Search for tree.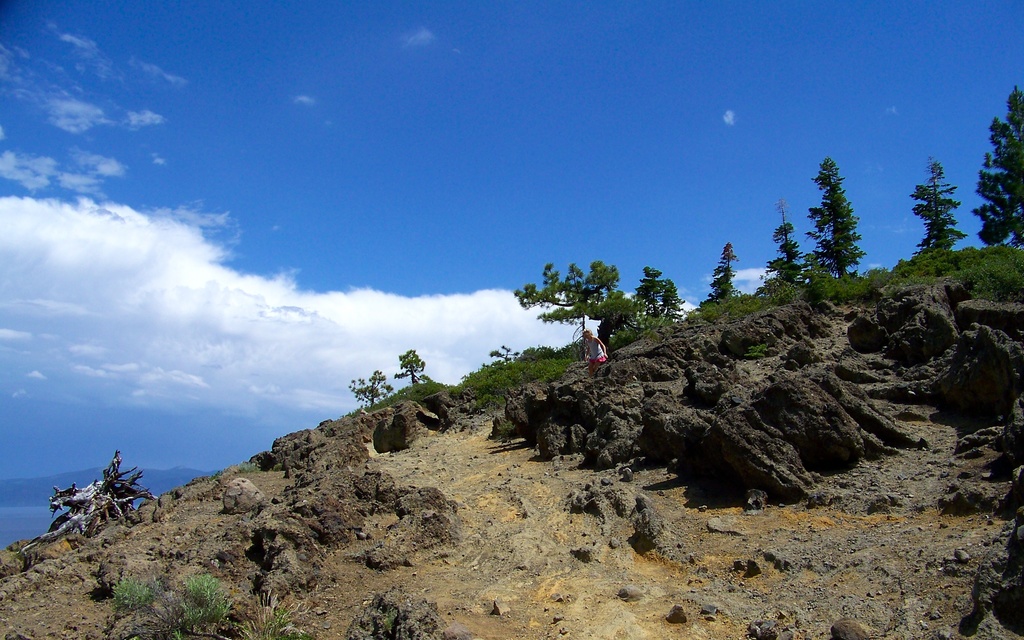
Found at detection(394, 347, 428, 388).
